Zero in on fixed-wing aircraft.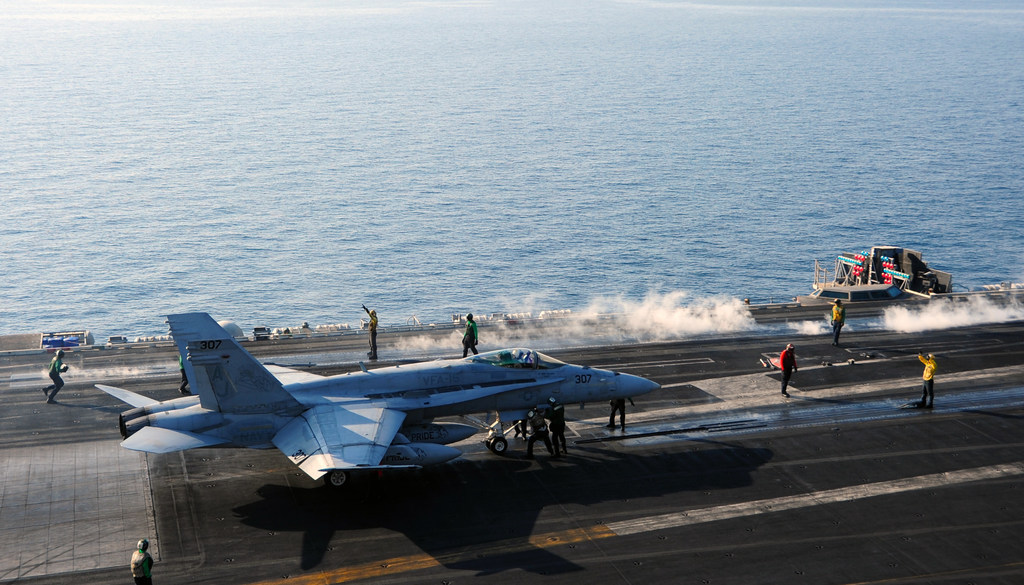
Zeroed in: rect(90, 307, 659, 497).
